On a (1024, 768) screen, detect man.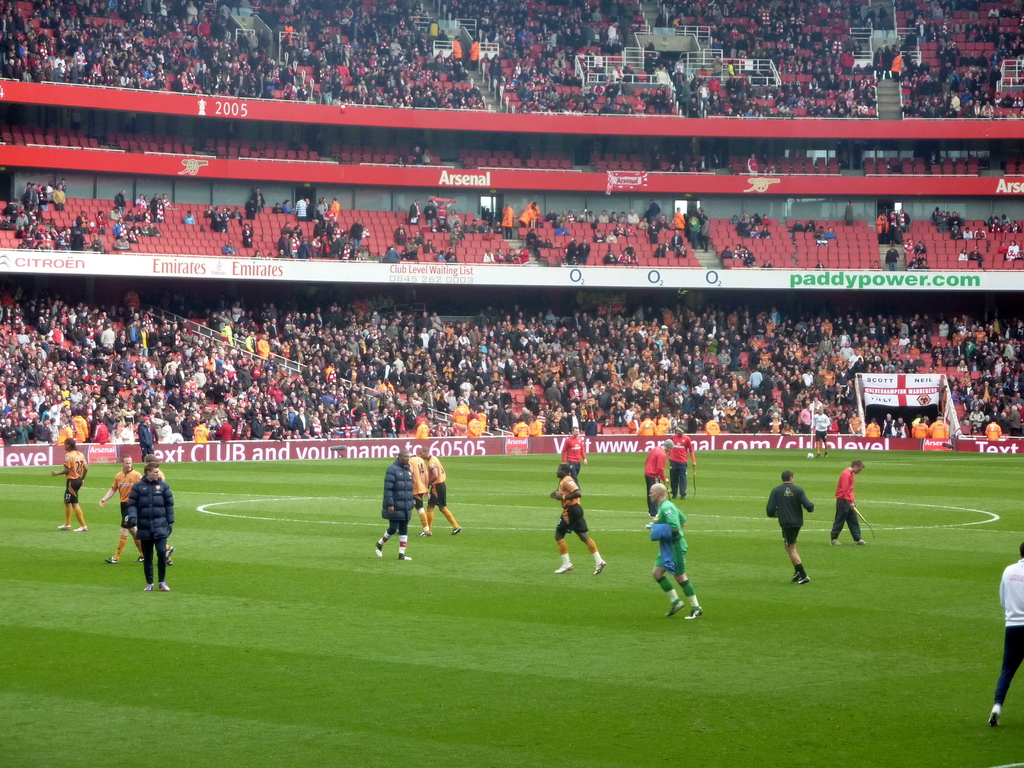
[x1=418, y1=444, x2=463, y2=535].
